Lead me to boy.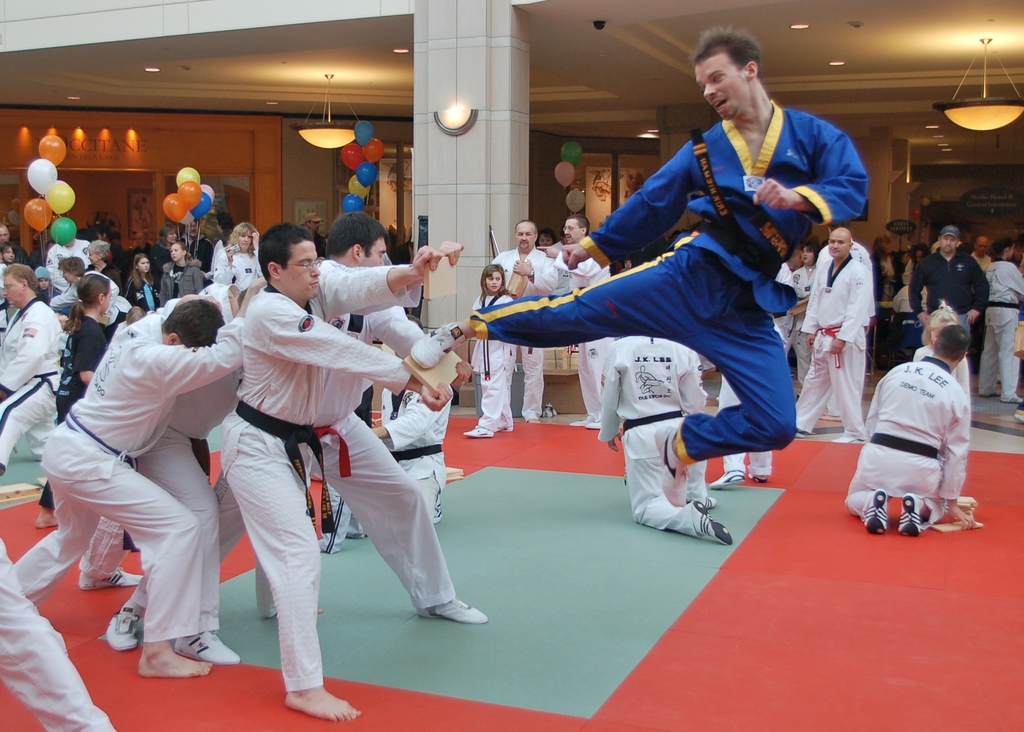
Lead to {"x1": 9, "y1": 270, "x2": 259, "y2": 671}.
